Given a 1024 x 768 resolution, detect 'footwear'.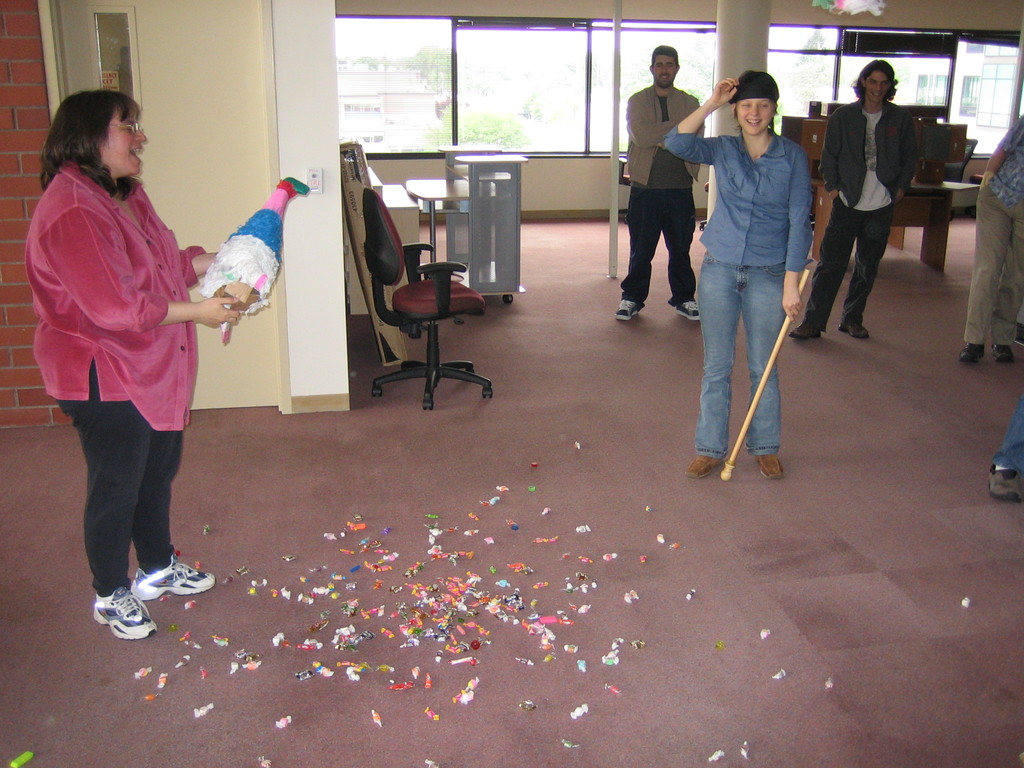
locate(991, 466, 1023, 504).
